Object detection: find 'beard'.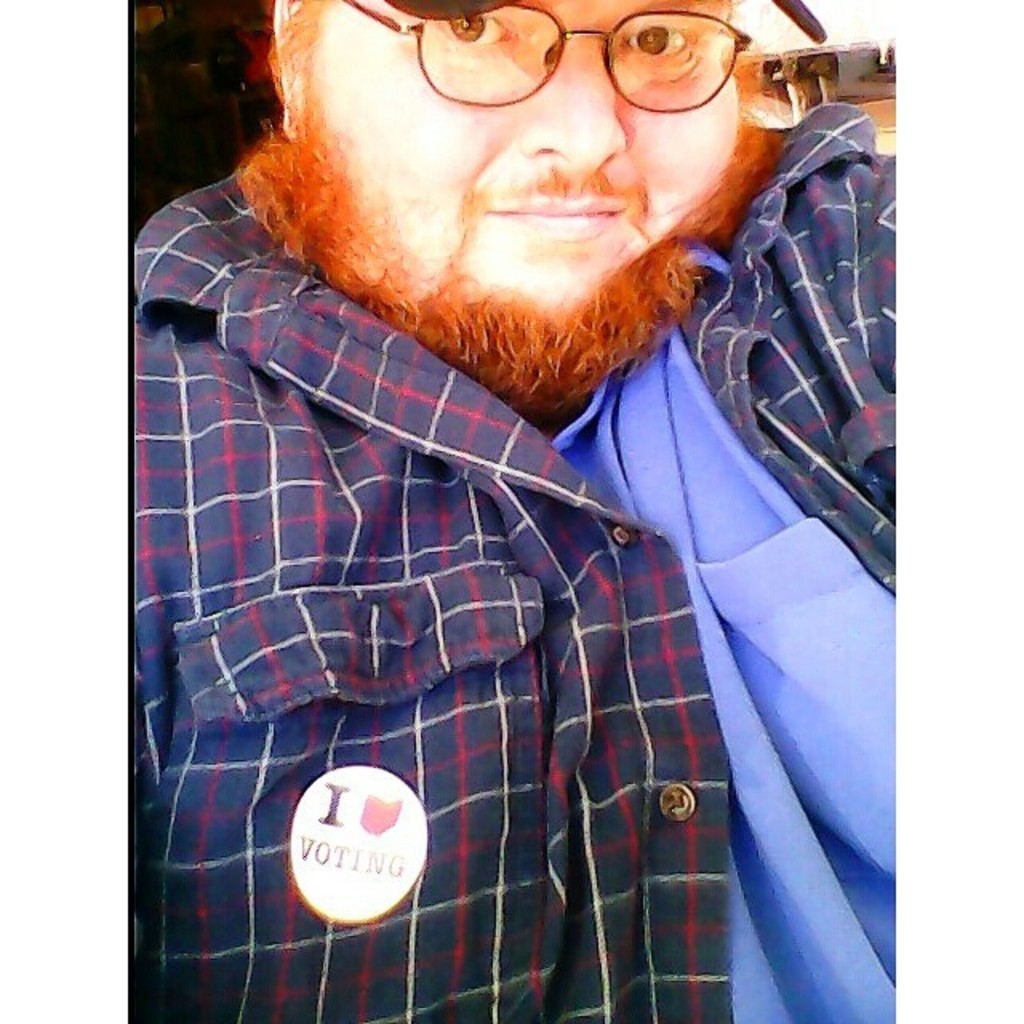
x1=227, y1=126, x2=765, y2=418.
